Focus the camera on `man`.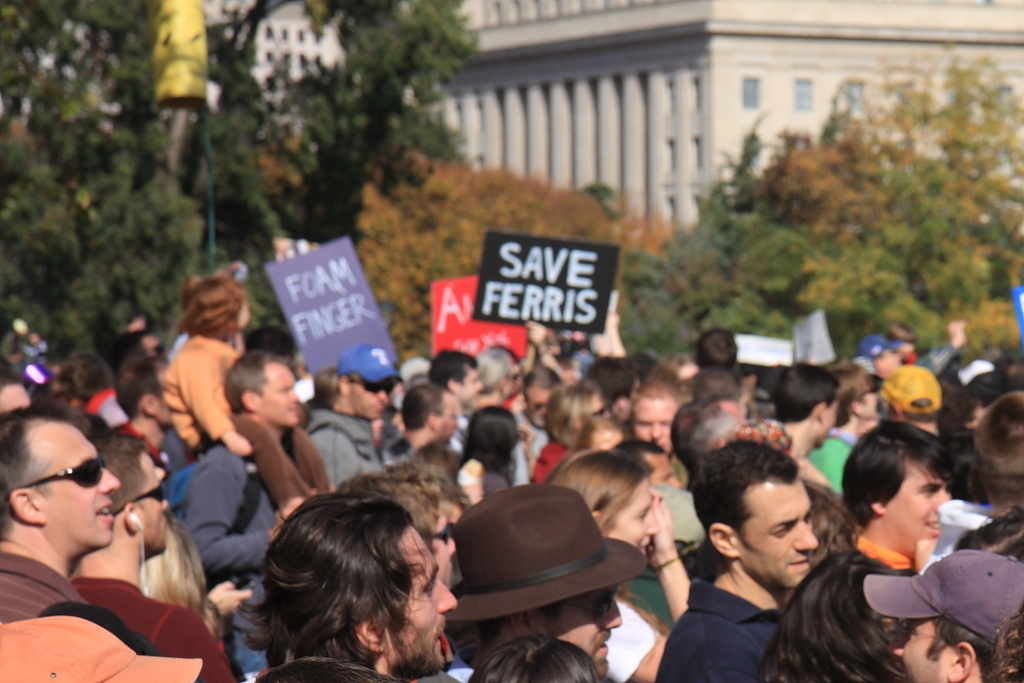
Focus region: {"x1": 837, "y1": 446, "x2": 1010, "y2": 677}.
